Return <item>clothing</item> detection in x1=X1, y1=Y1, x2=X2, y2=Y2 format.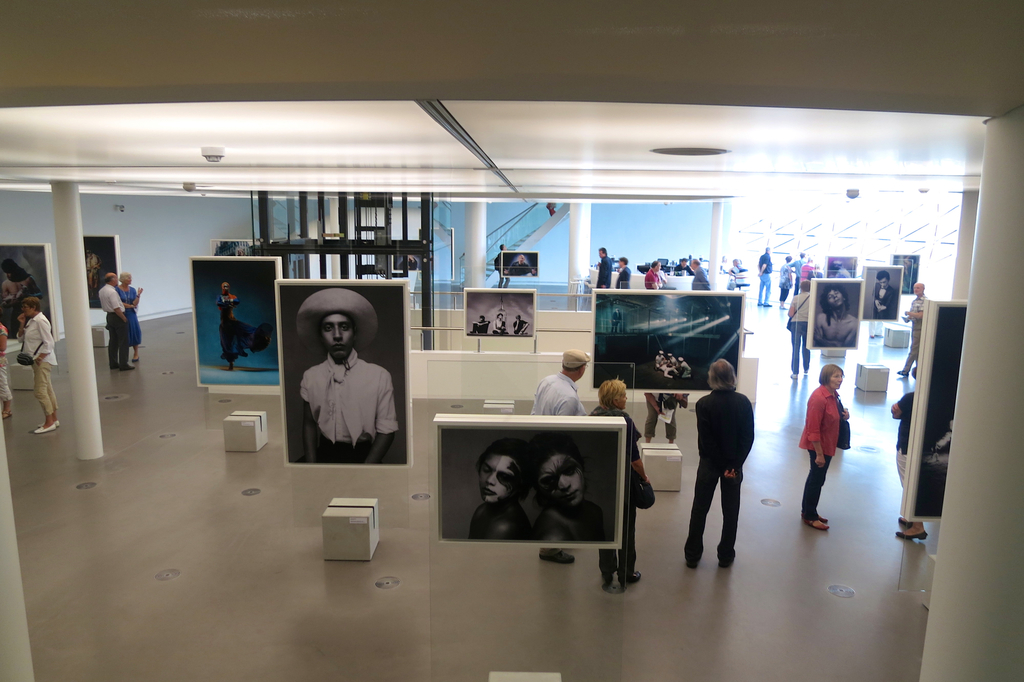
x1=685, y1=387, x2=752, y2=571.
